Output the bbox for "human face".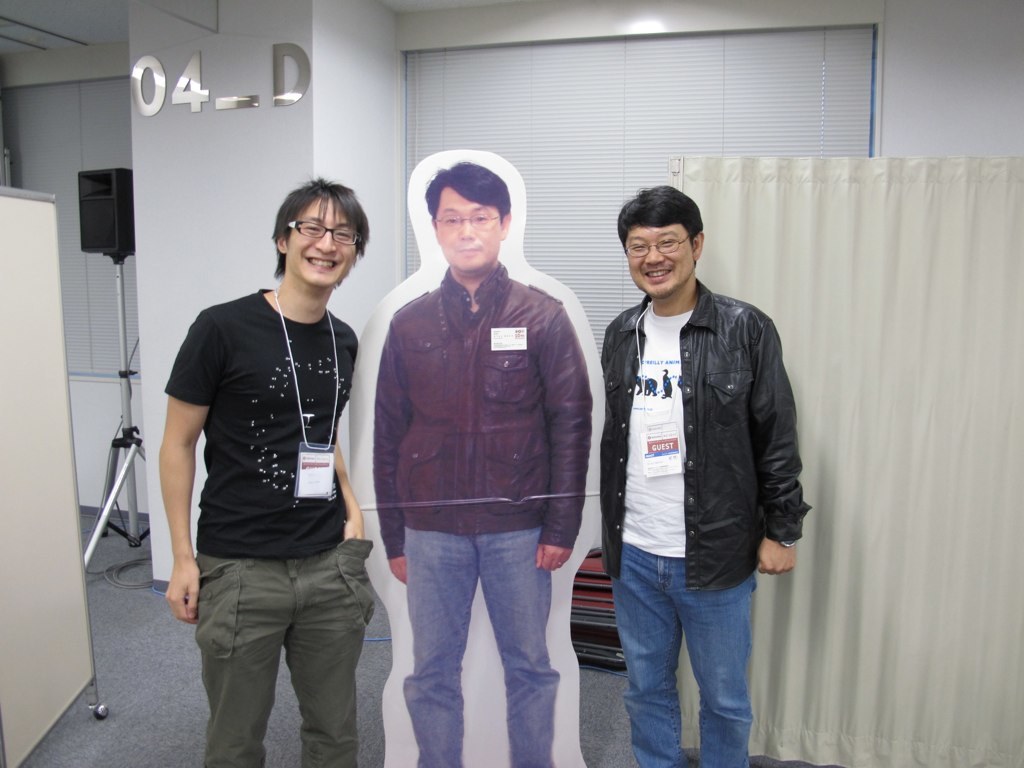
x1=288, y1=195, x2=356, y2=287.
